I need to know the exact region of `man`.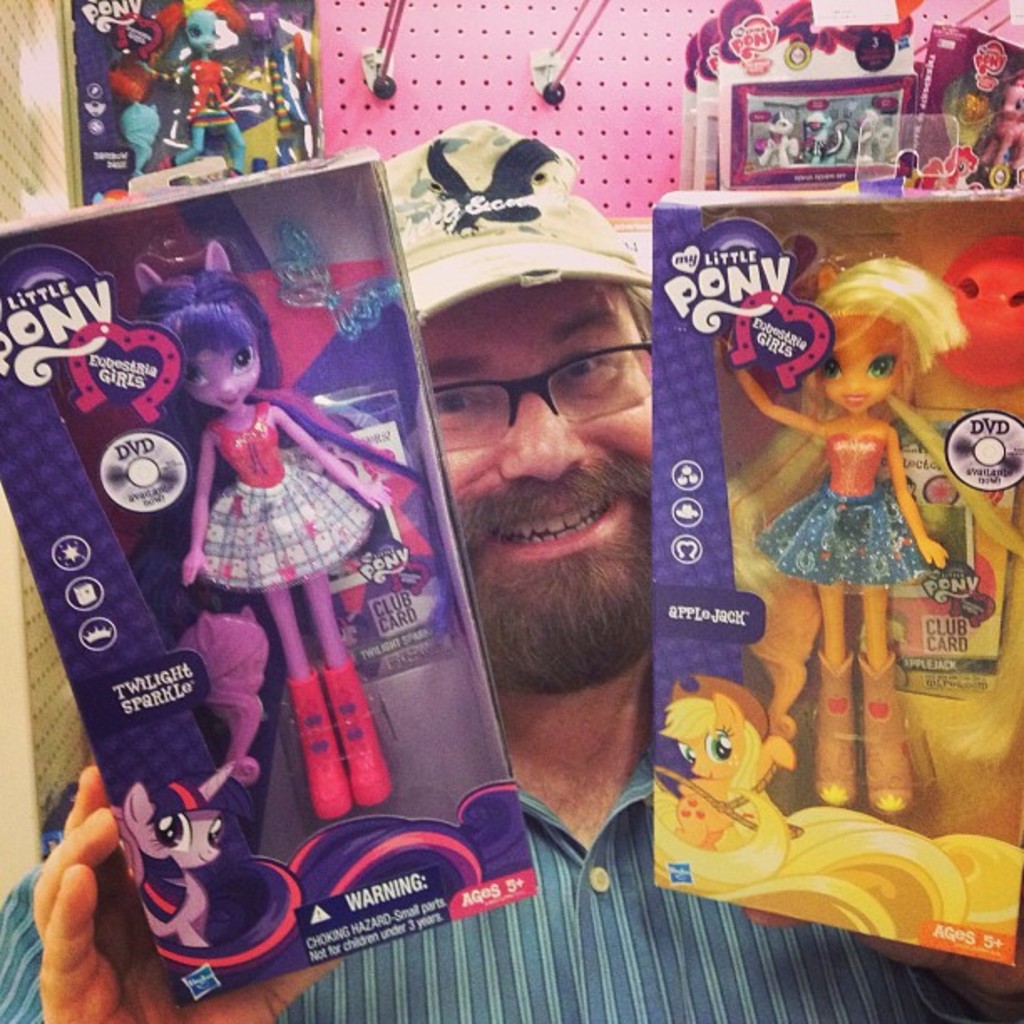
Region: rect(0, 112, 1022, 1022).
